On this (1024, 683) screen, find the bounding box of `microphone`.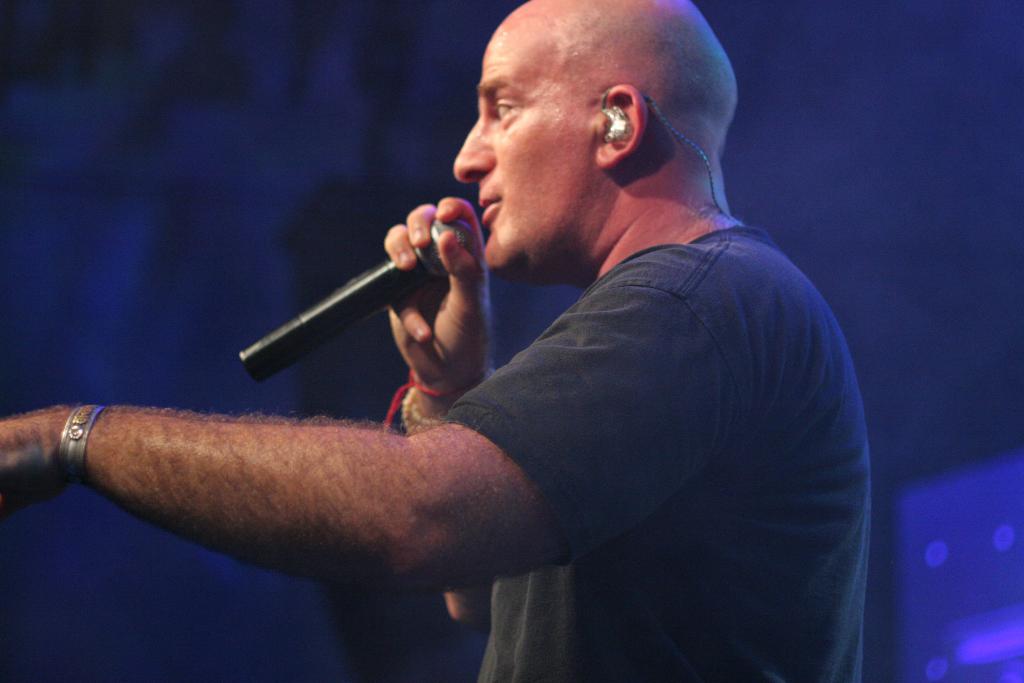
Bounding box: [249,199,502,358].
